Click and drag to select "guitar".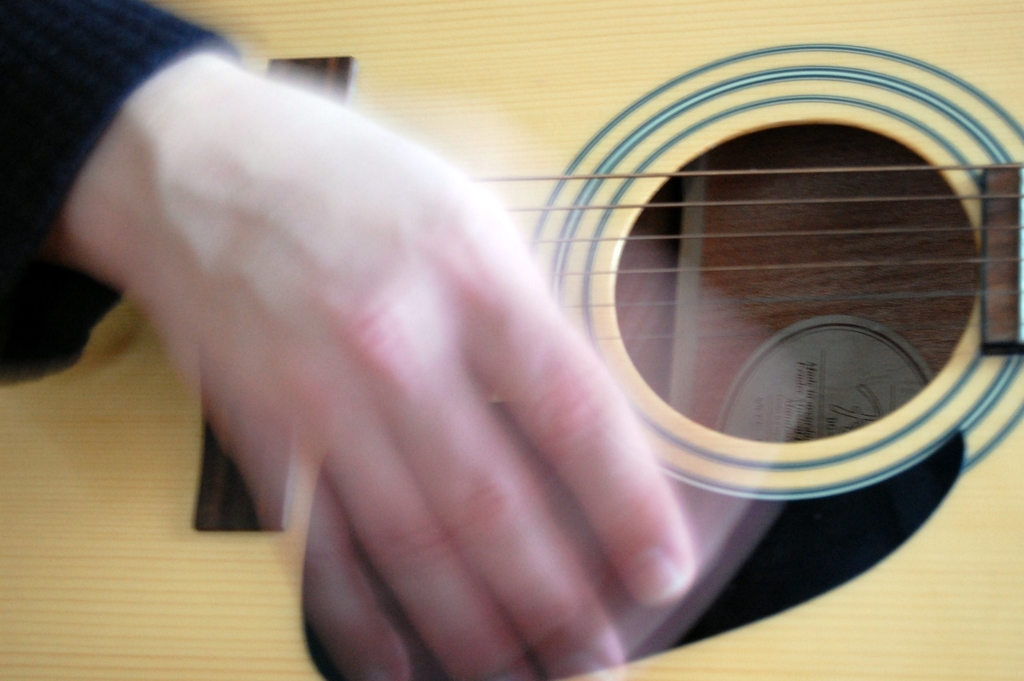
Selection: <box>65,13,987,628</box>.
